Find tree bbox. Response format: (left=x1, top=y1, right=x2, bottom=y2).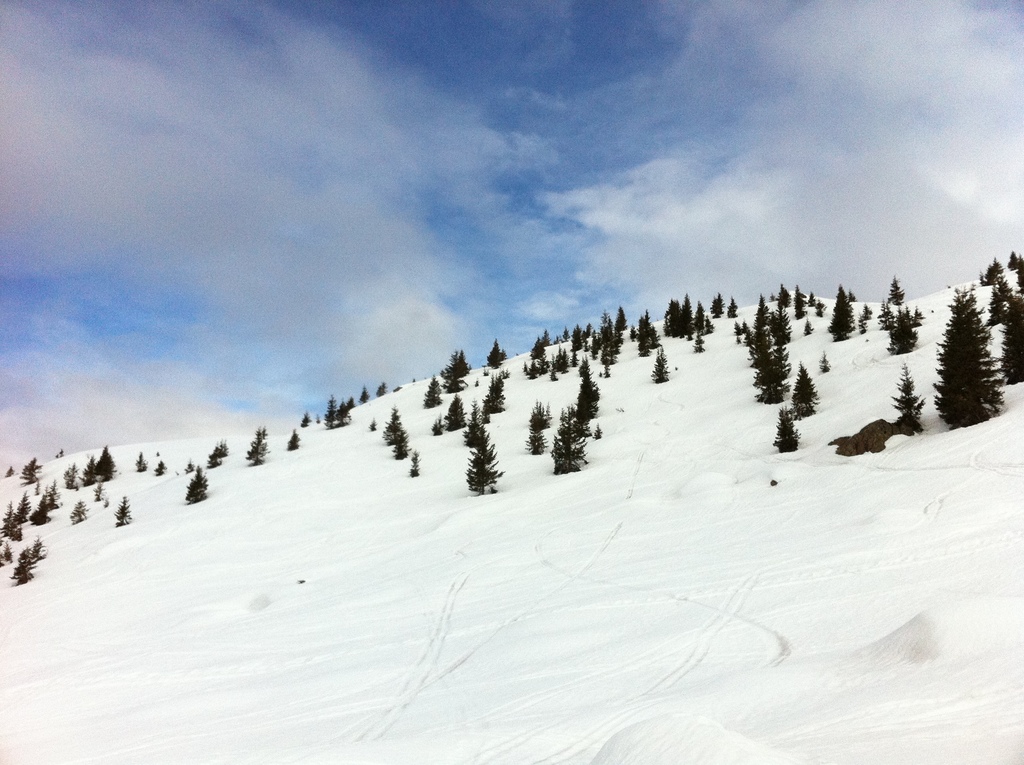
(left=0, top=541, right=12, bottom=561).
